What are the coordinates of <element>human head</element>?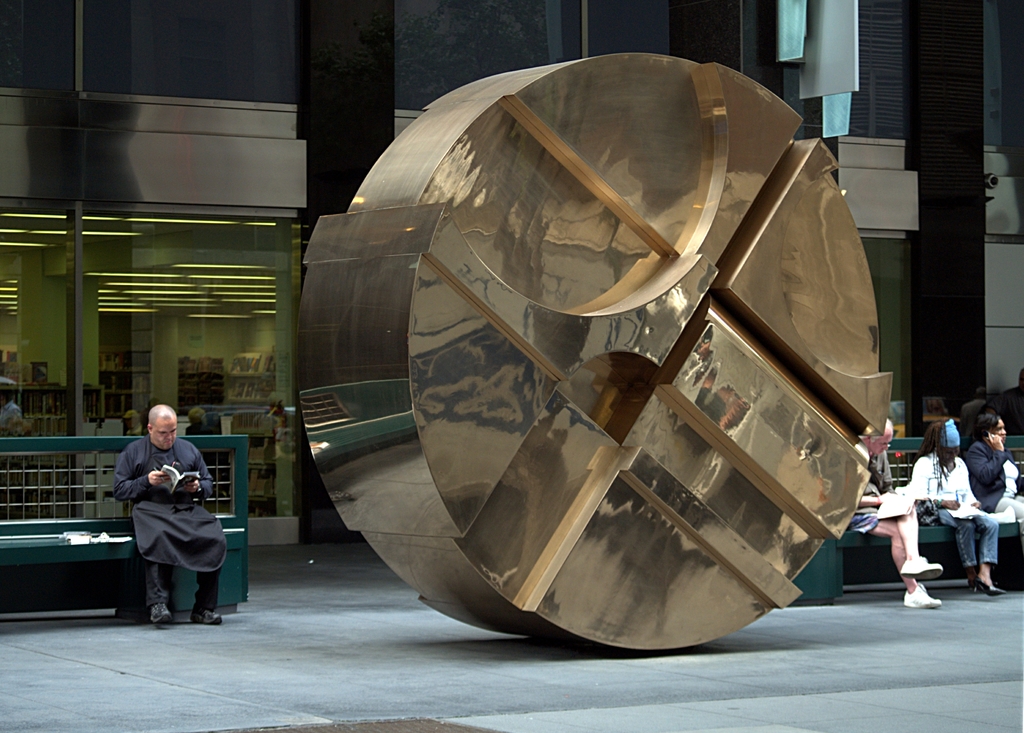
BBox(858, 417, 897, 456).
